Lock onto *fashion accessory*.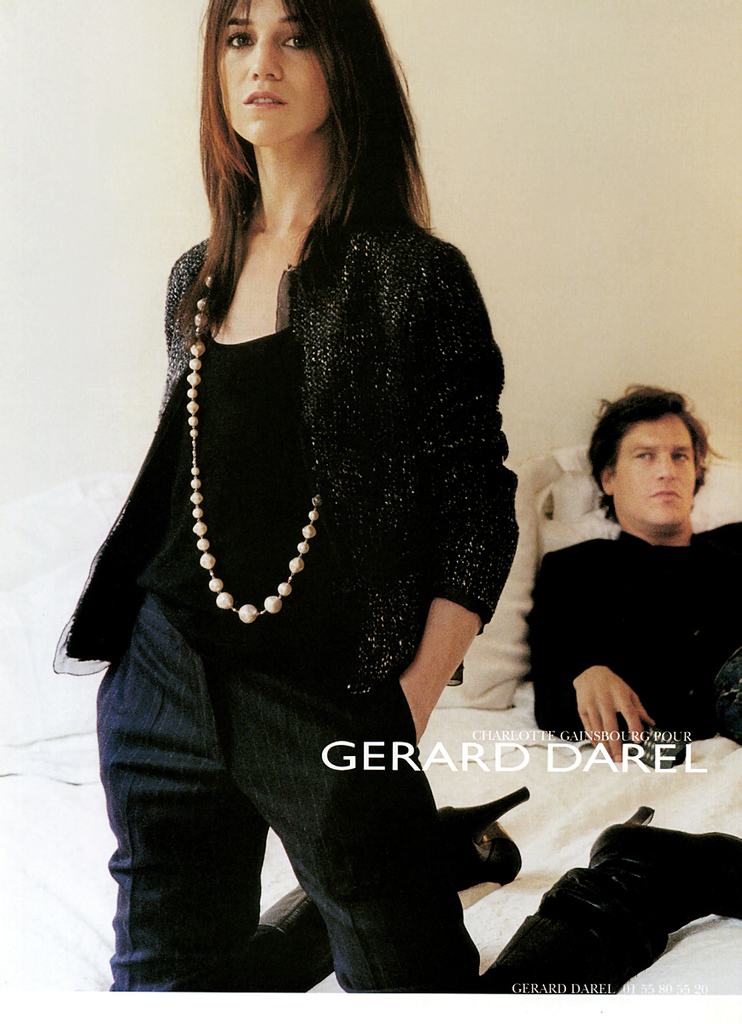
Locked: 444:783:525:882.
